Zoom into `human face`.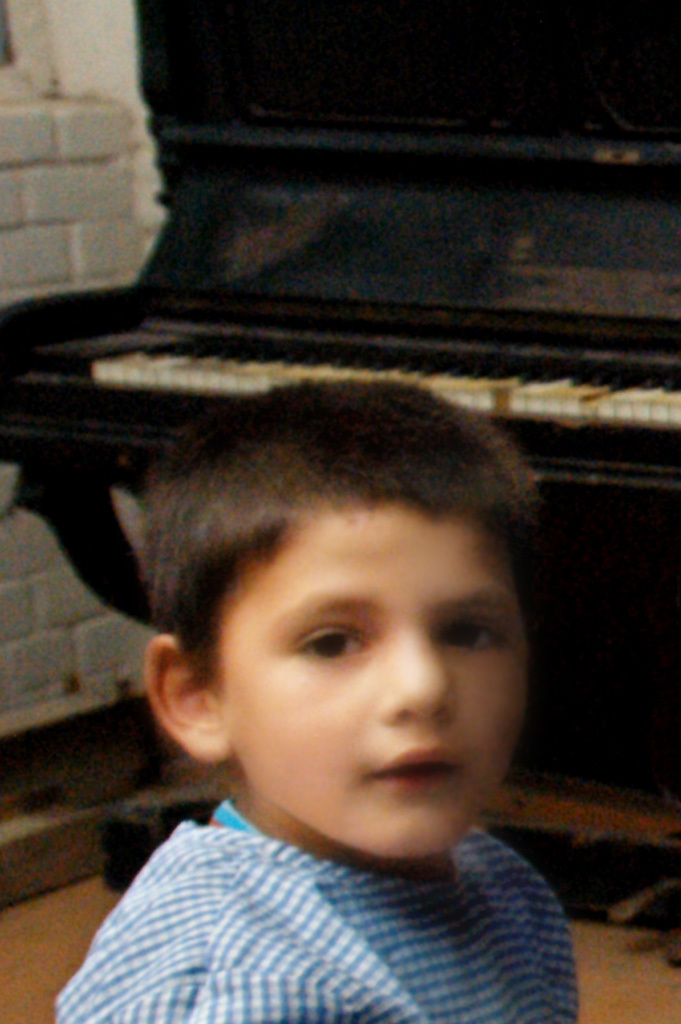
Zoom target: bbox(220, 498, 527, 854).
